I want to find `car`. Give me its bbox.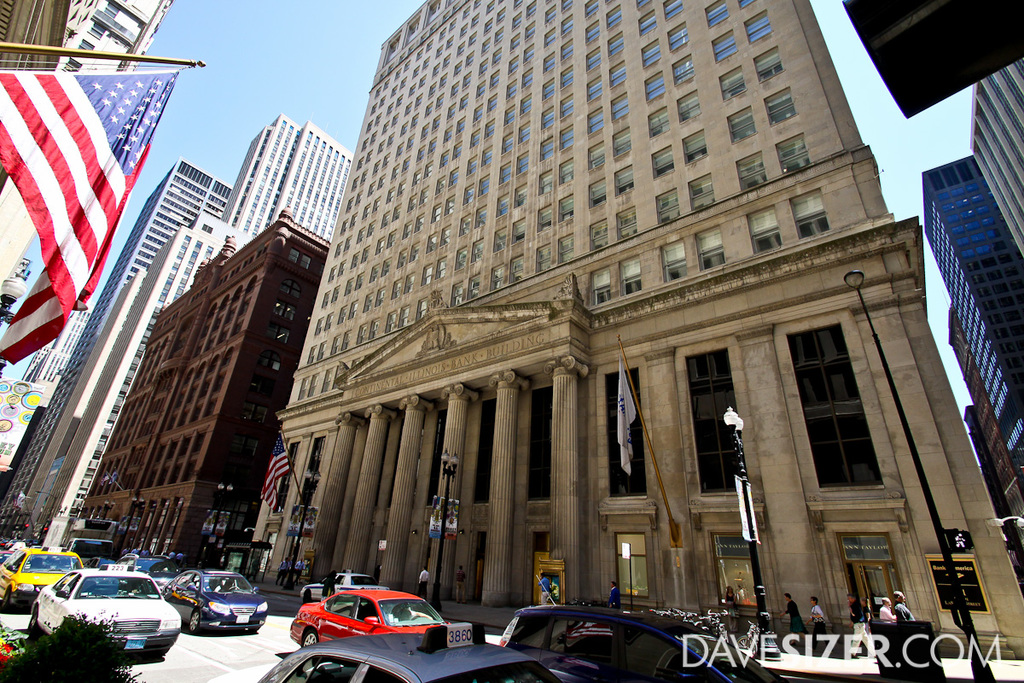
25,563,174,662.
